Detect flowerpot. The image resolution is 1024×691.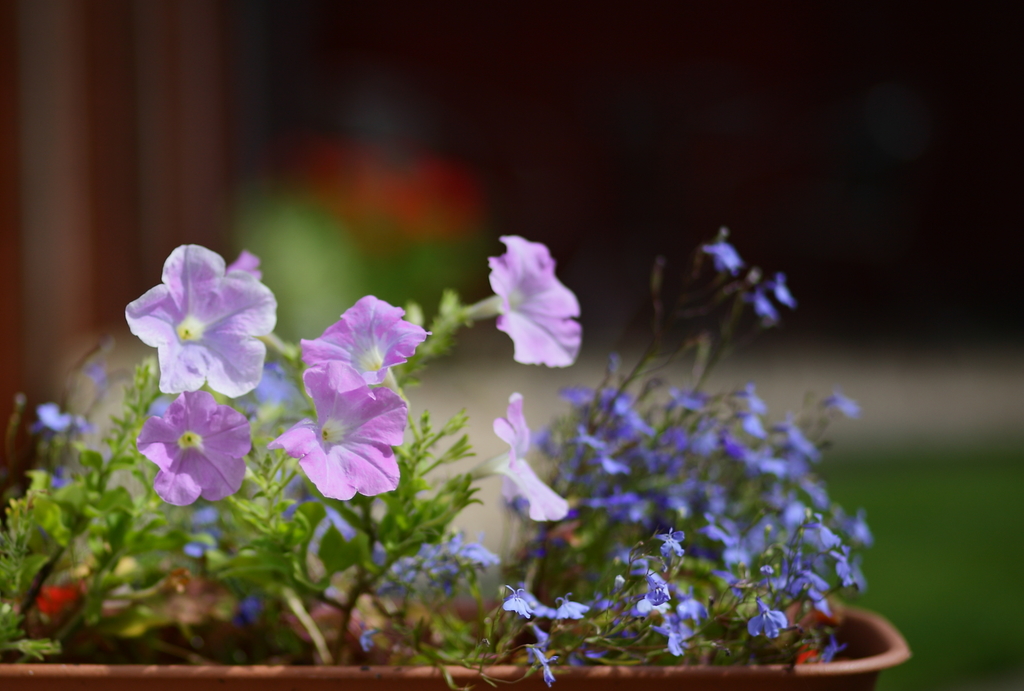
BBox(0, 593, 908, 690).
